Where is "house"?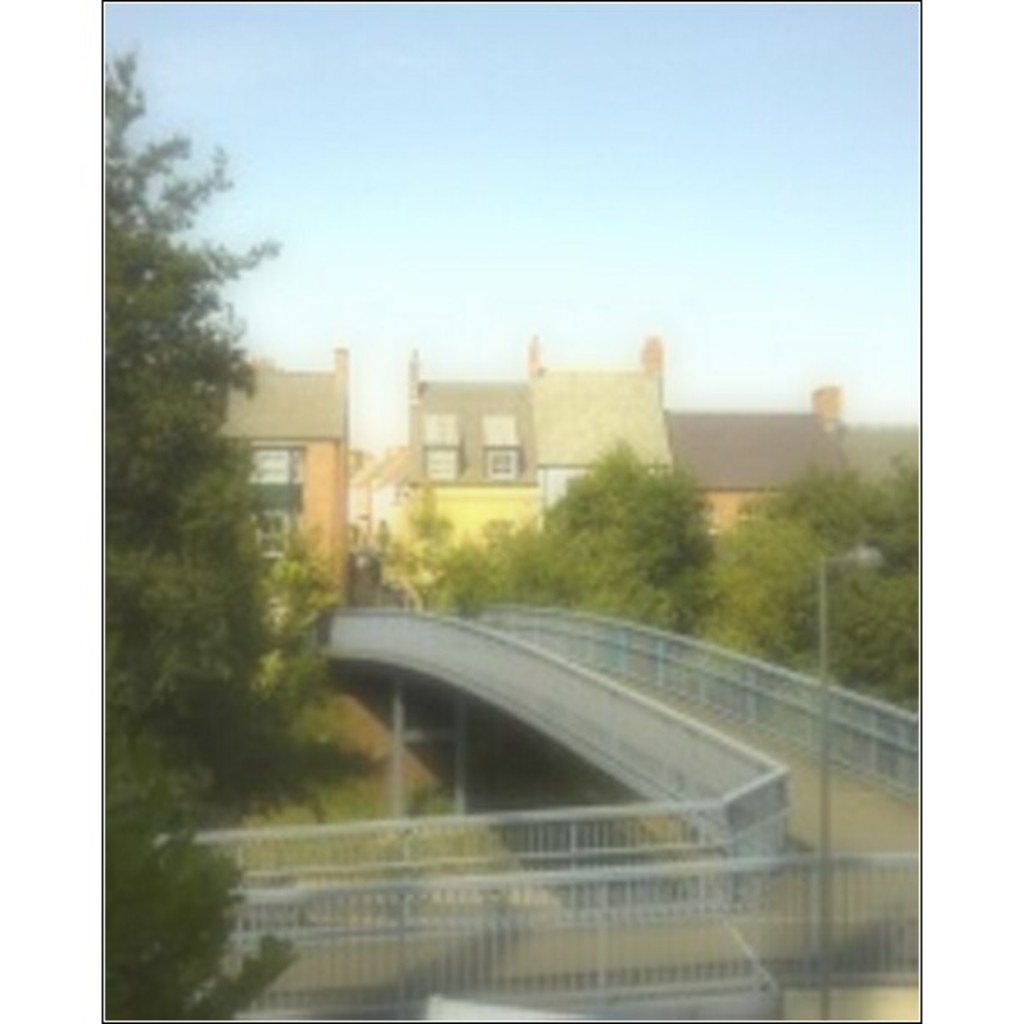
crop(359, 326, 680, 556).
